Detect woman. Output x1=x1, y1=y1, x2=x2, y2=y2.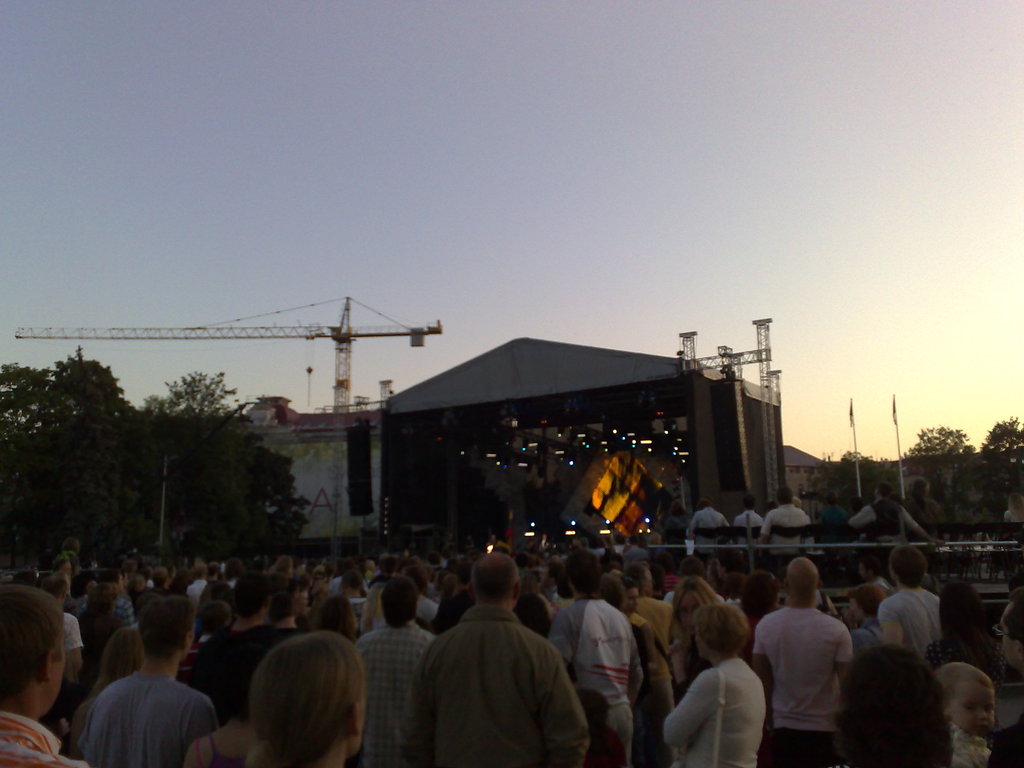
x1=242, y1=632, x2=364, y2=767.
